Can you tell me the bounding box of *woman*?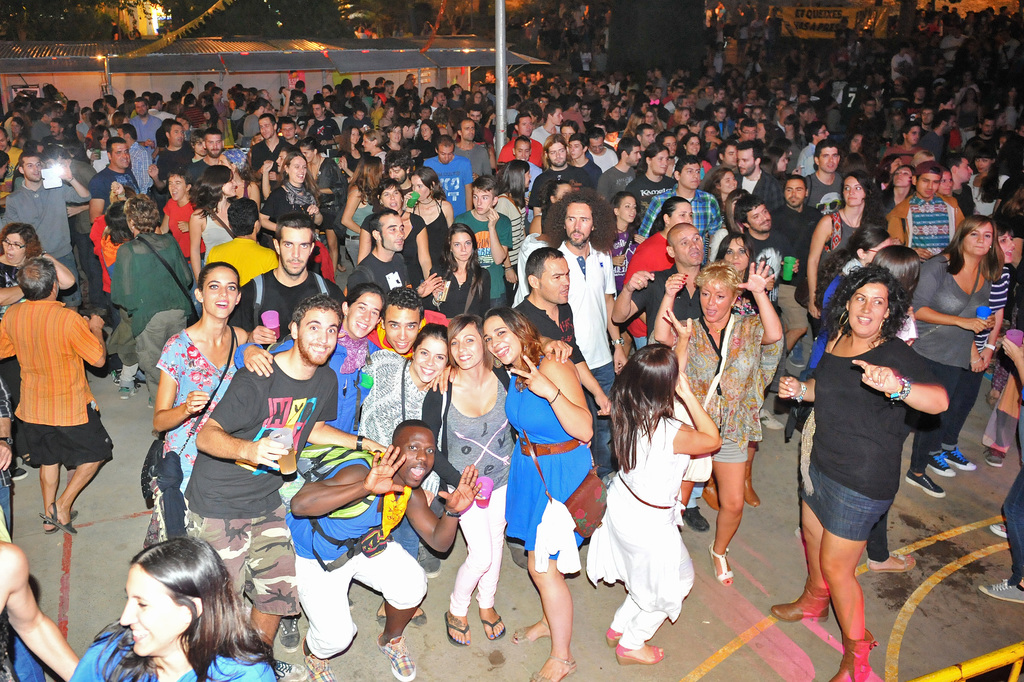
x1=420 y1=216 x2=493 y2=320.
